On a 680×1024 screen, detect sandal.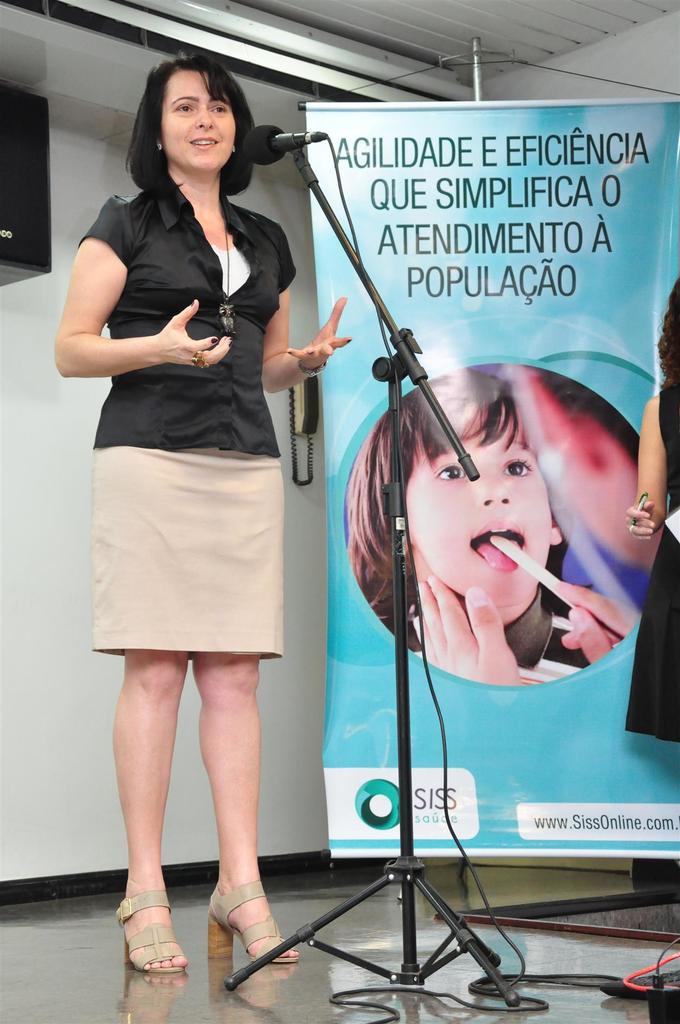
202/876/295/968.
